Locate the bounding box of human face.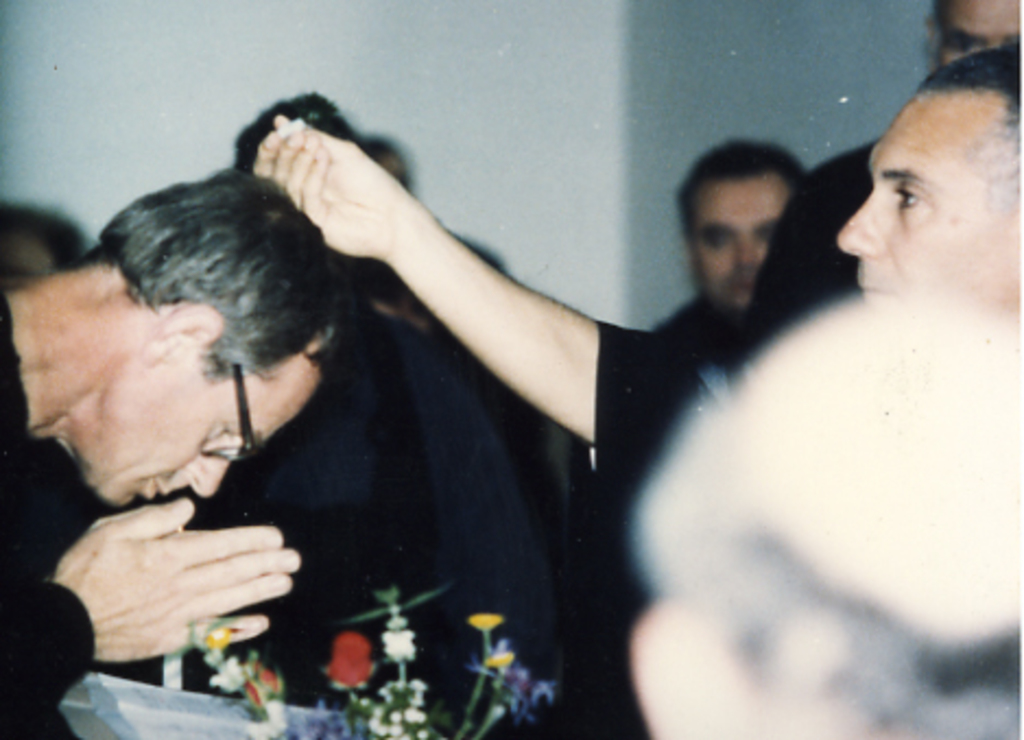
Bounding box: <region>70, 336, 321, 506</region>.
